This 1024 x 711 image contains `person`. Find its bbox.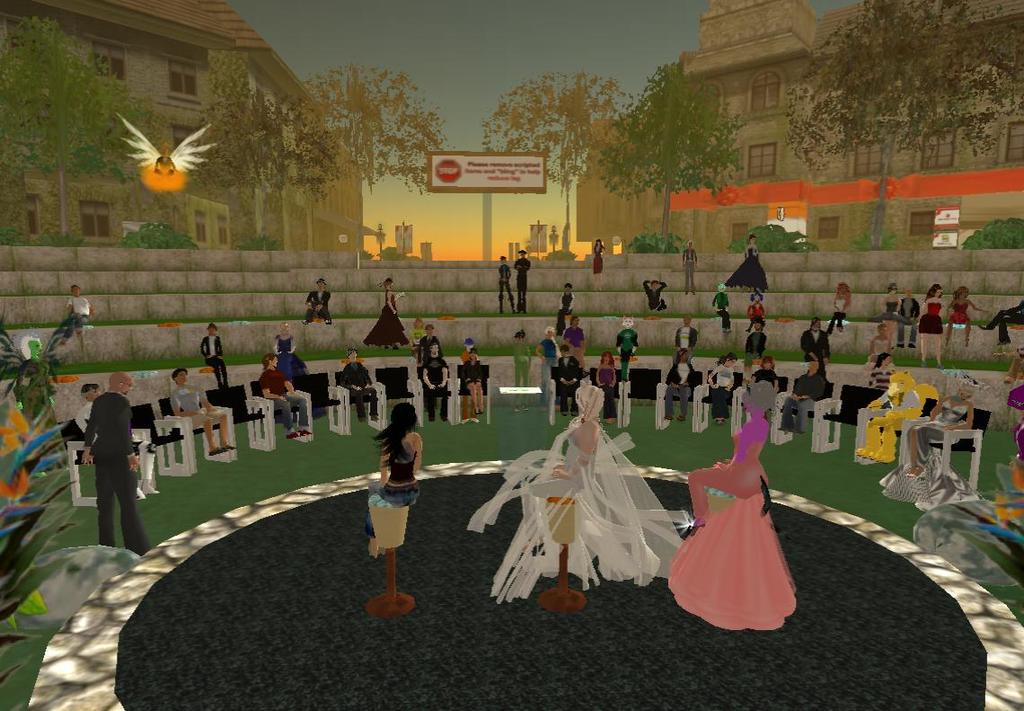
[left=972, top=297, right=1023, bottom=340].
